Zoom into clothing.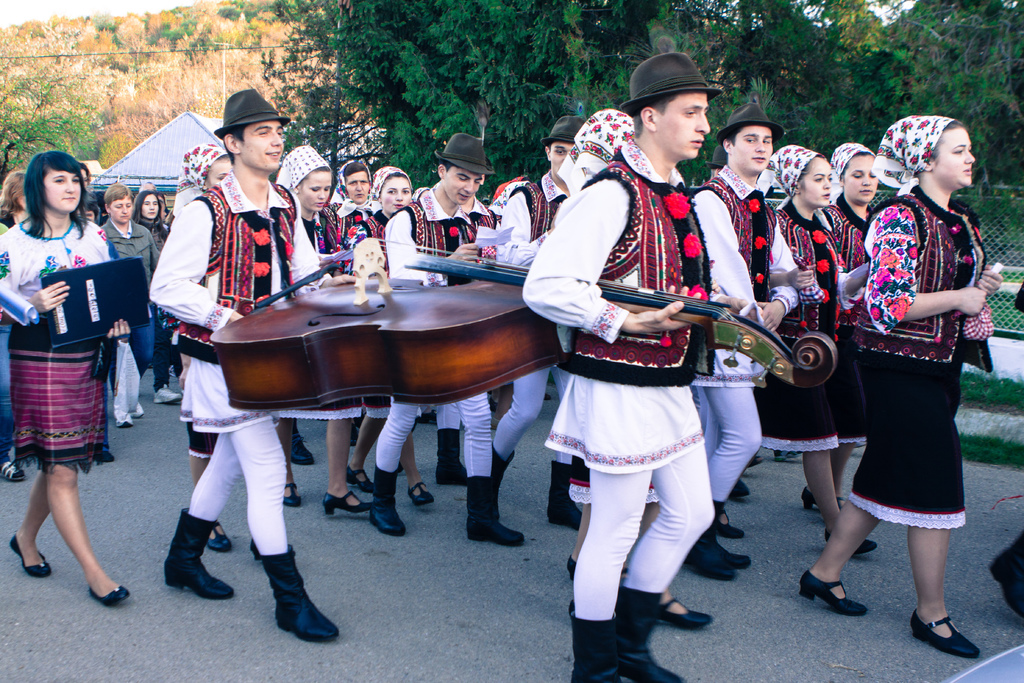
Zoom target: locate(100, 218, 162, 379).
